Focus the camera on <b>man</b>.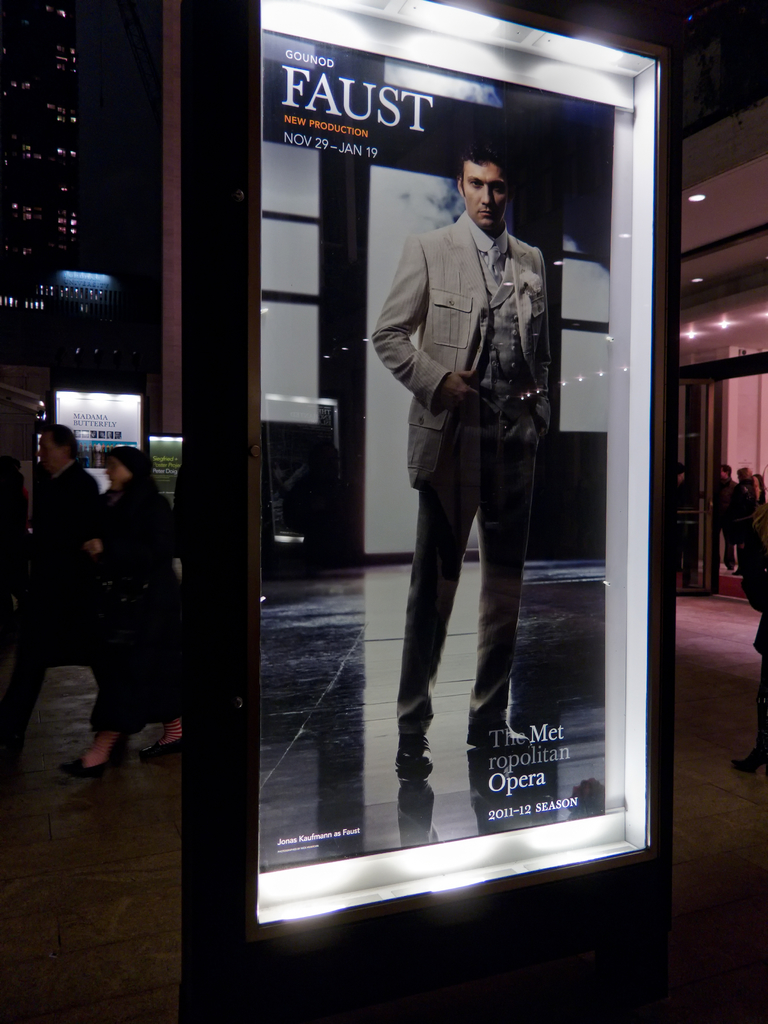
Focus region: rect(674, 464, 684, 572).
